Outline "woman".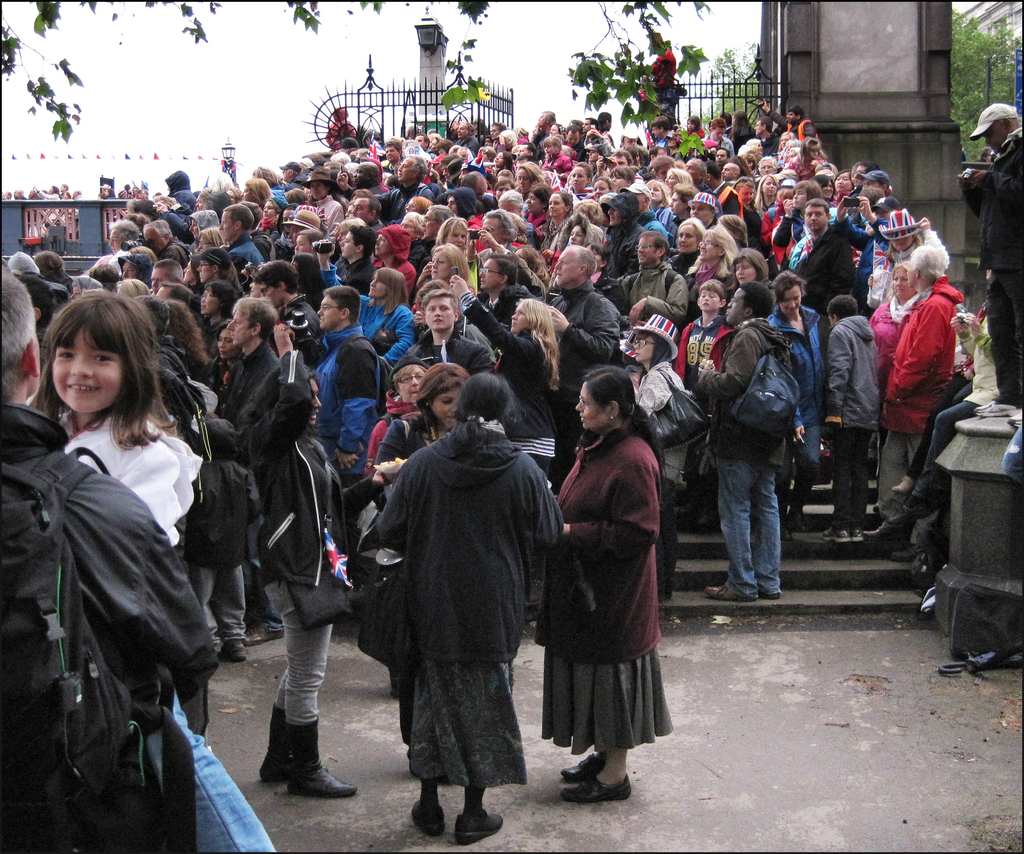
Outline: <bbox>662, 165, 694, 198</bbox>.
